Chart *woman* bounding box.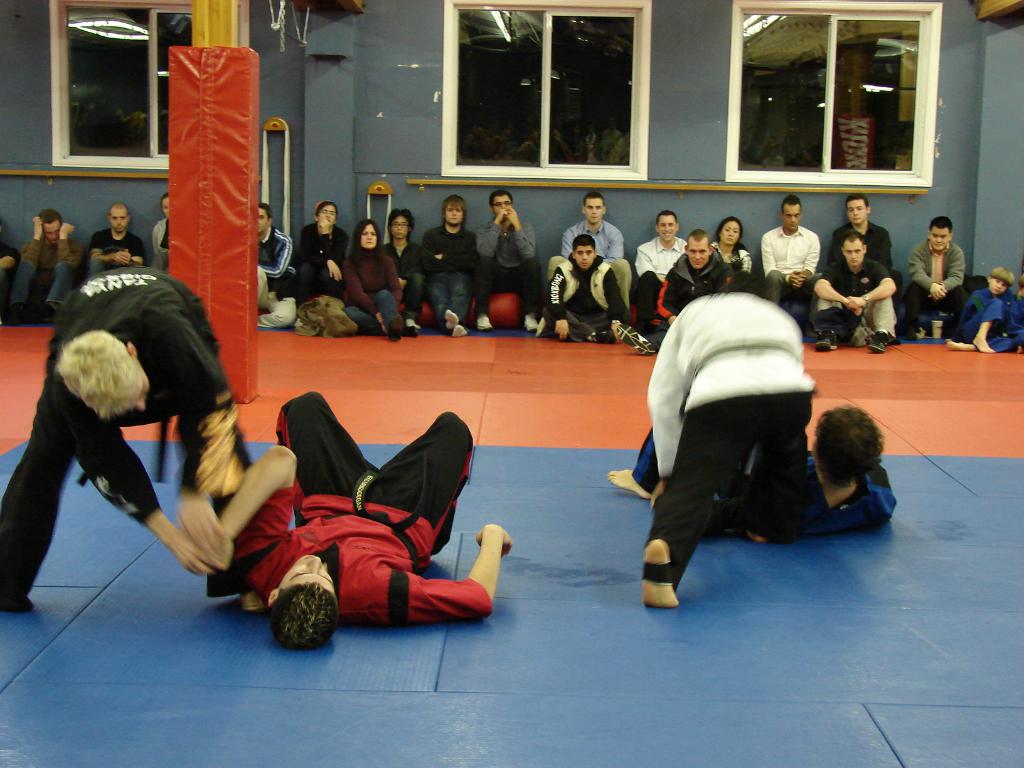
Charted: l=713, t=213, r=757, b=277.
